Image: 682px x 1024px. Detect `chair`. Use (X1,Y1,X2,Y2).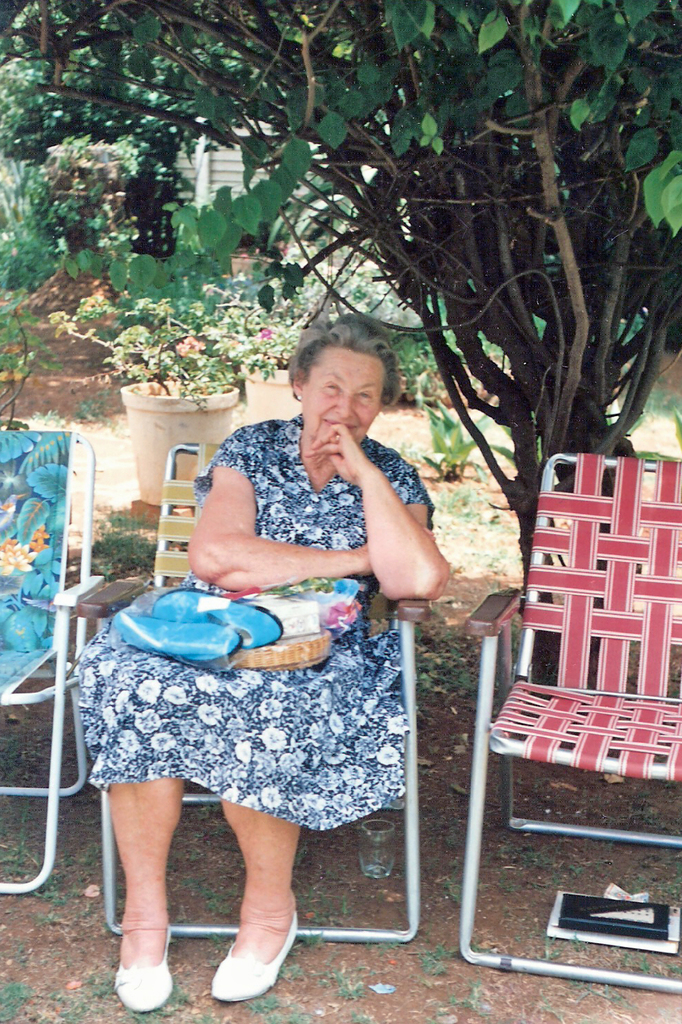
(0,426,106,895).
